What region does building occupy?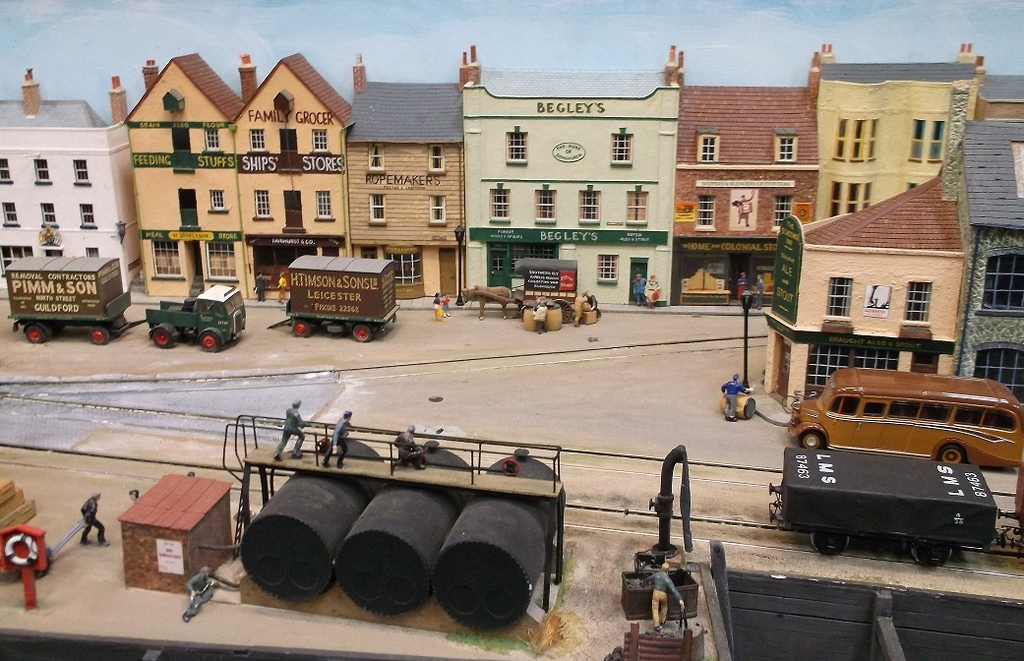
Rect(673, 51, 816, 300).
